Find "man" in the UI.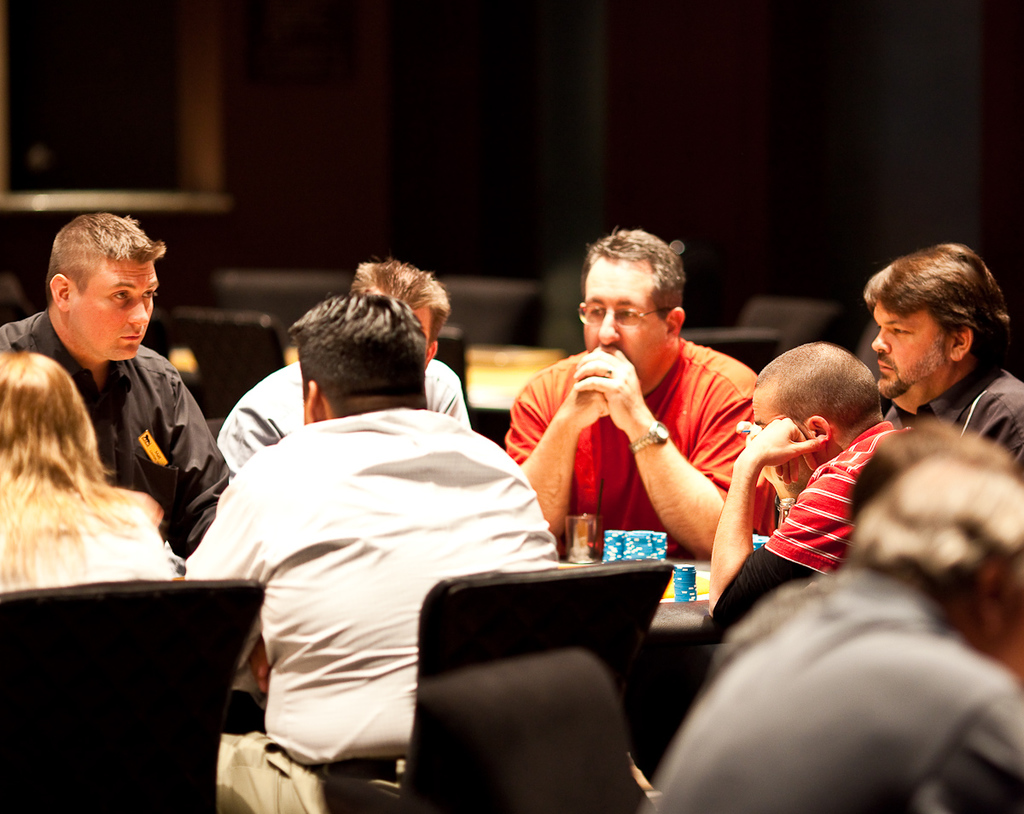
UI element at 707, 328, 917, 649.
